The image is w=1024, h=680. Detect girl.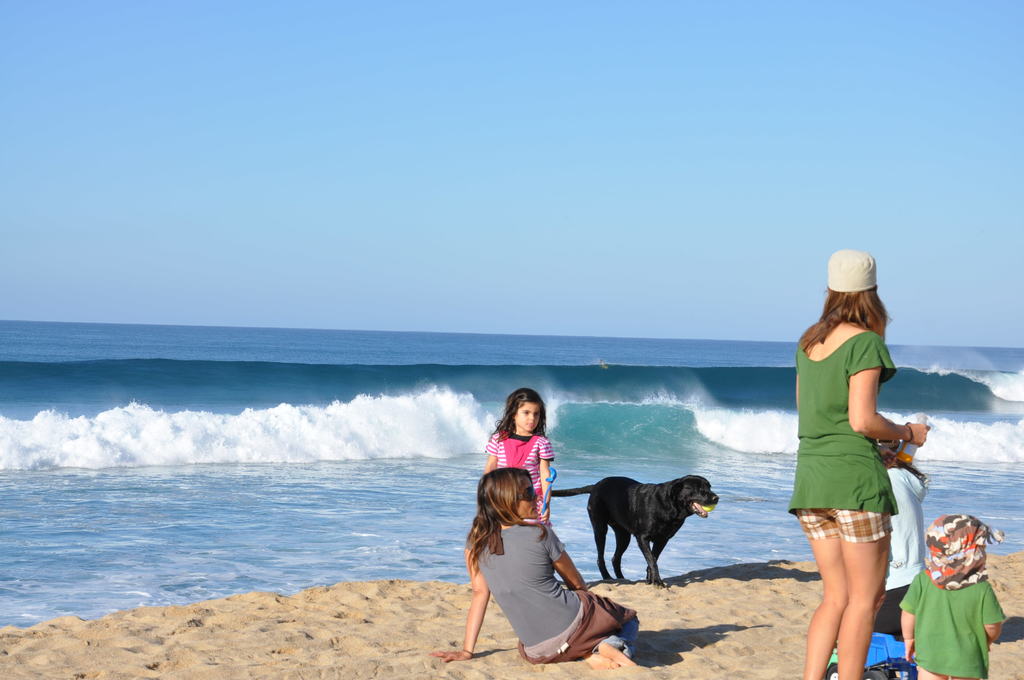
Detection: [897, 509, 1007, 679].
